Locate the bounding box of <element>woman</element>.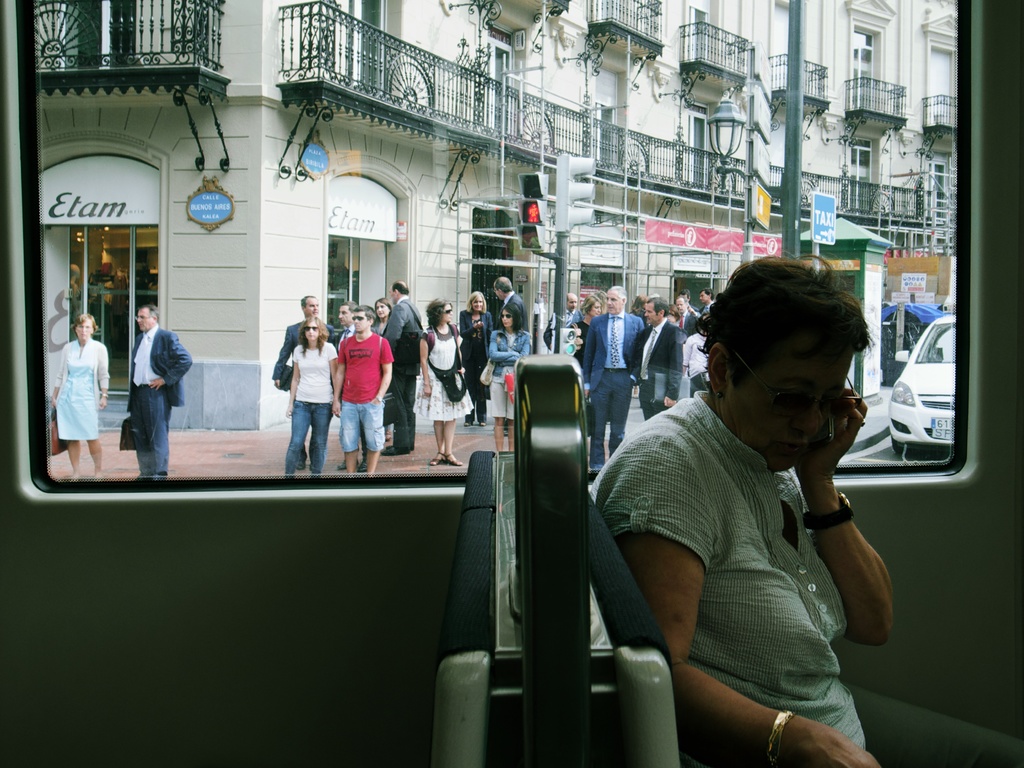
Bounding box: [x1=283, y1=312, x2=338, y2=476].
